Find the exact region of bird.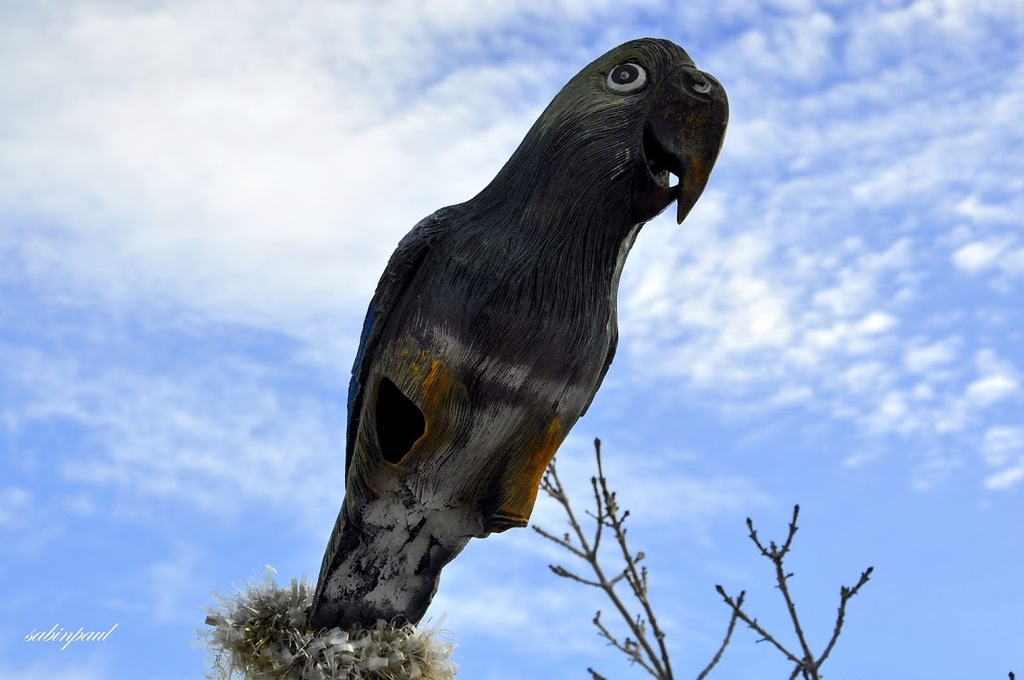
Exact region: locate(309, 28, 714, 584).
